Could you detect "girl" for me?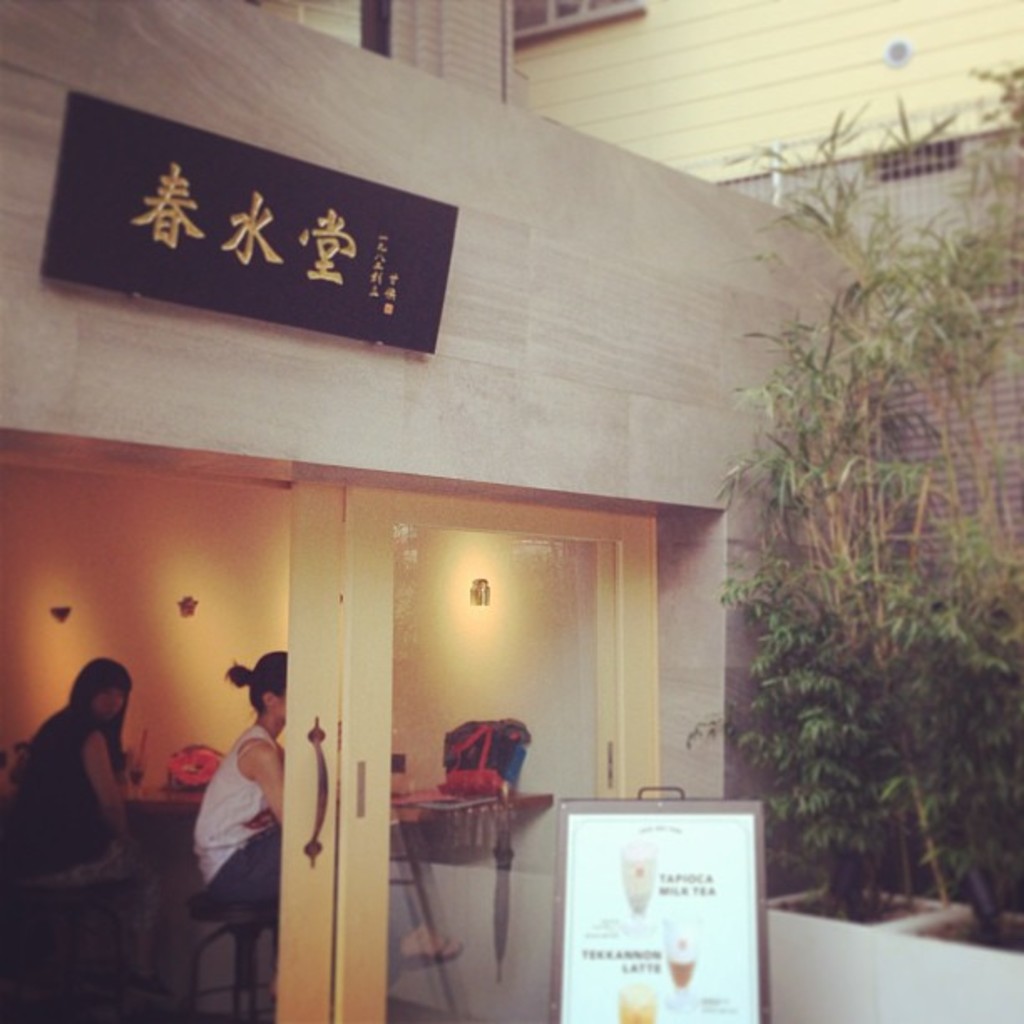
Detection result: bbox=(10, 636, 164, 939).
